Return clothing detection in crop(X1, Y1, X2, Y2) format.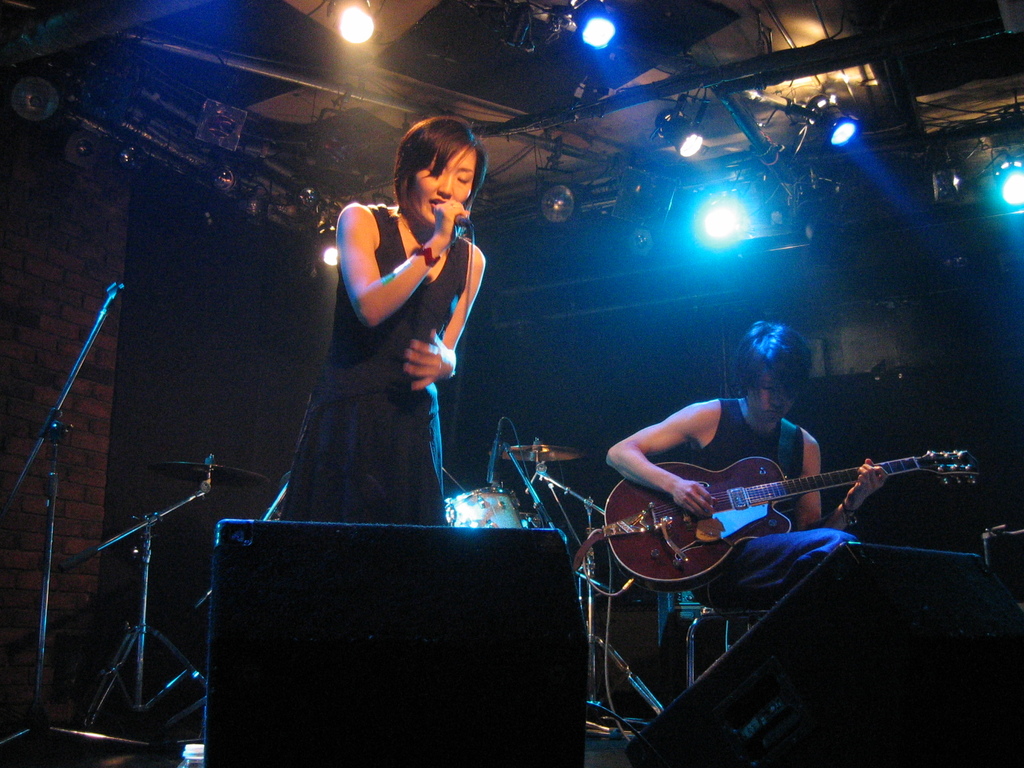
crop(275, 177, 481, 518).
